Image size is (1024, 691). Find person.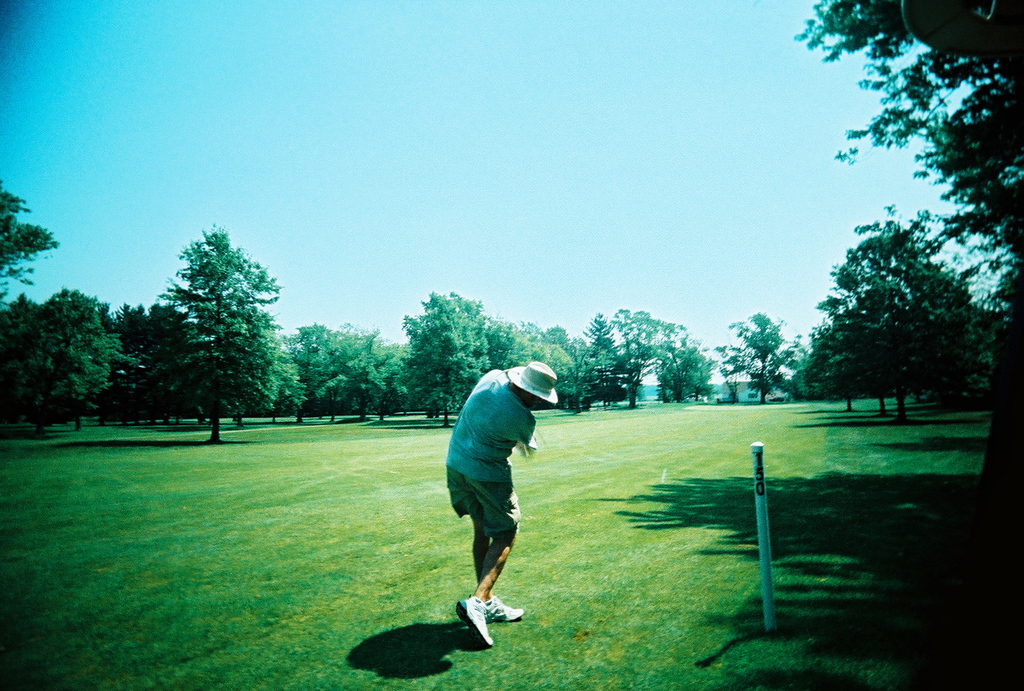
(left=444, top=358, right=561, bottom=649).
